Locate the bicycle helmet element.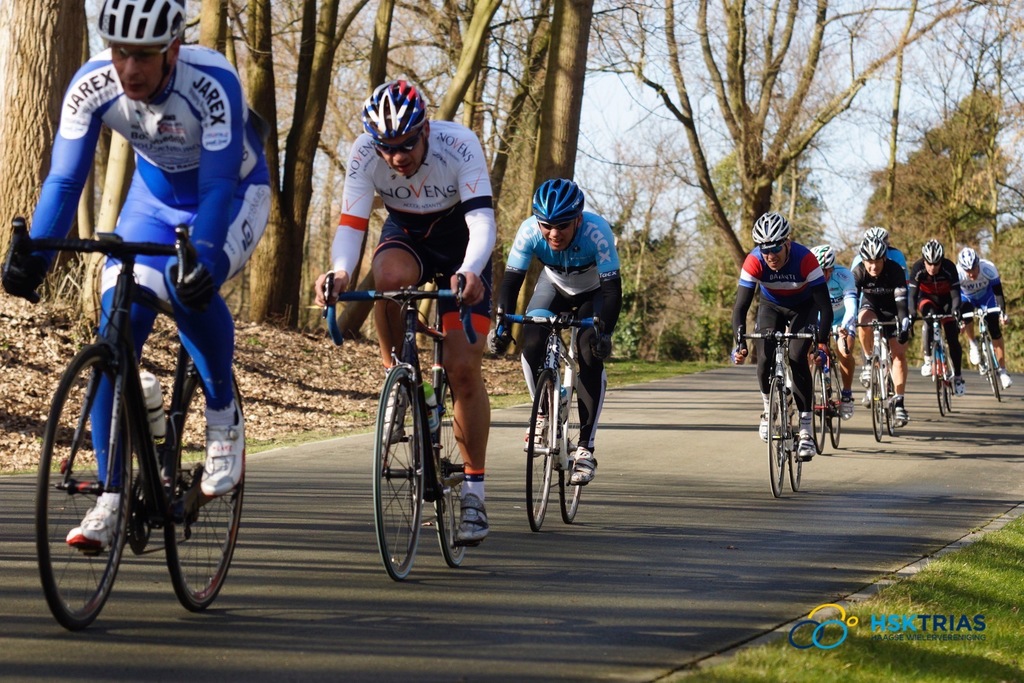
Element bbox: select_region(963, 255, 981, 267).
